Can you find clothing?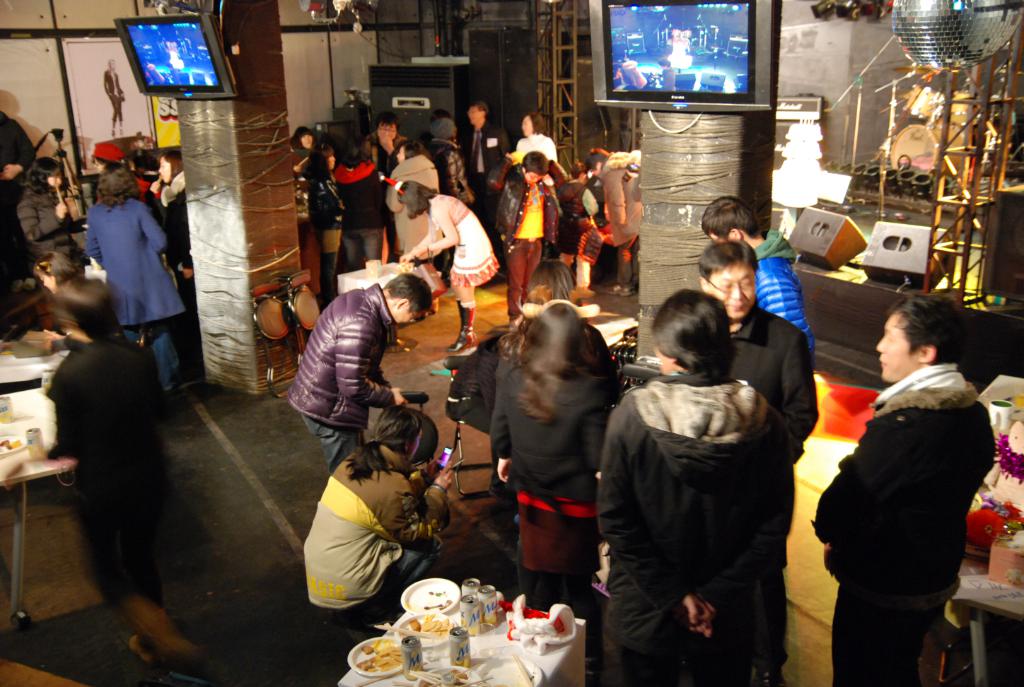
Yes, bounding box: locate(754, 233, 820, 377).
